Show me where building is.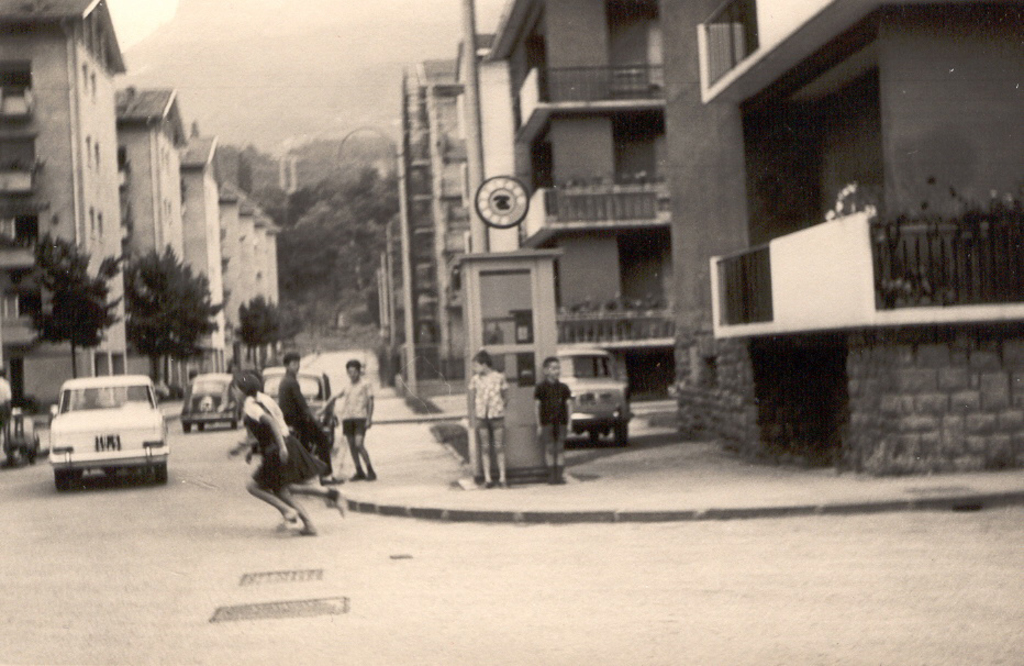
building is at 450 35 512 253.
